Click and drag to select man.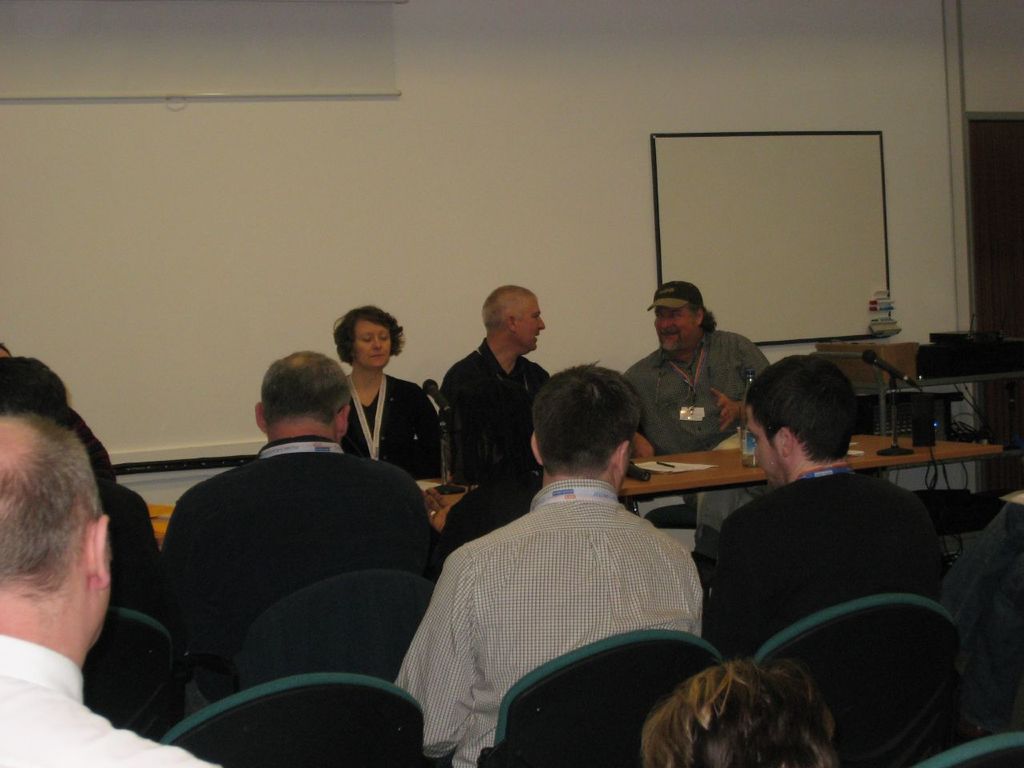
Selection: detection(425, 282, 554, 535).
